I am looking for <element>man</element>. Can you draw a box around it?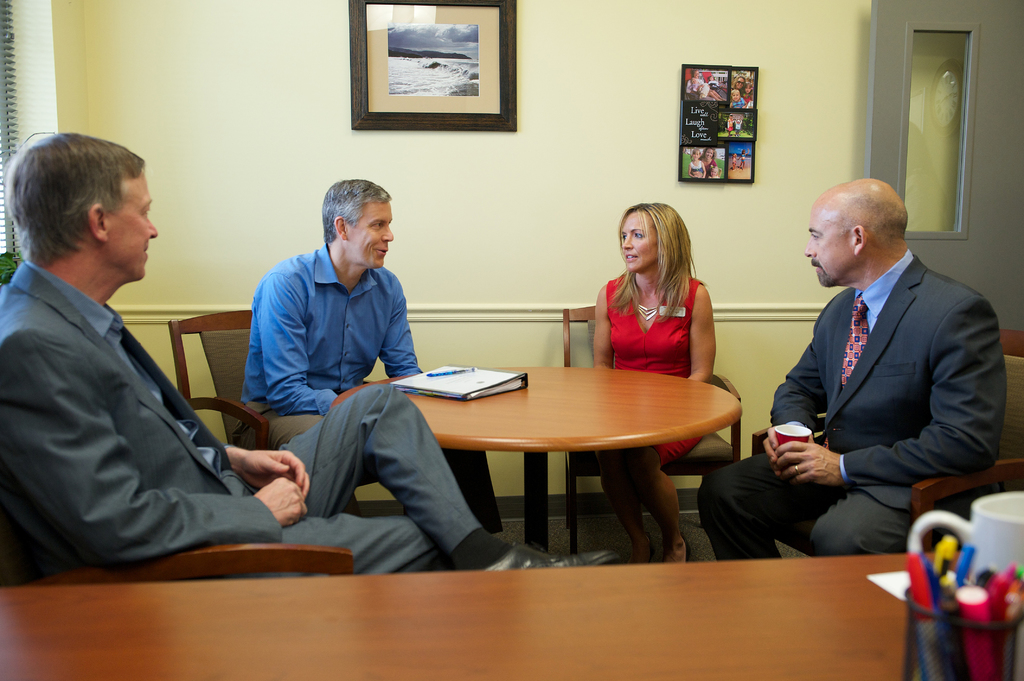
Sure, the bounding box is detection(769, 153, 1006, 557).
